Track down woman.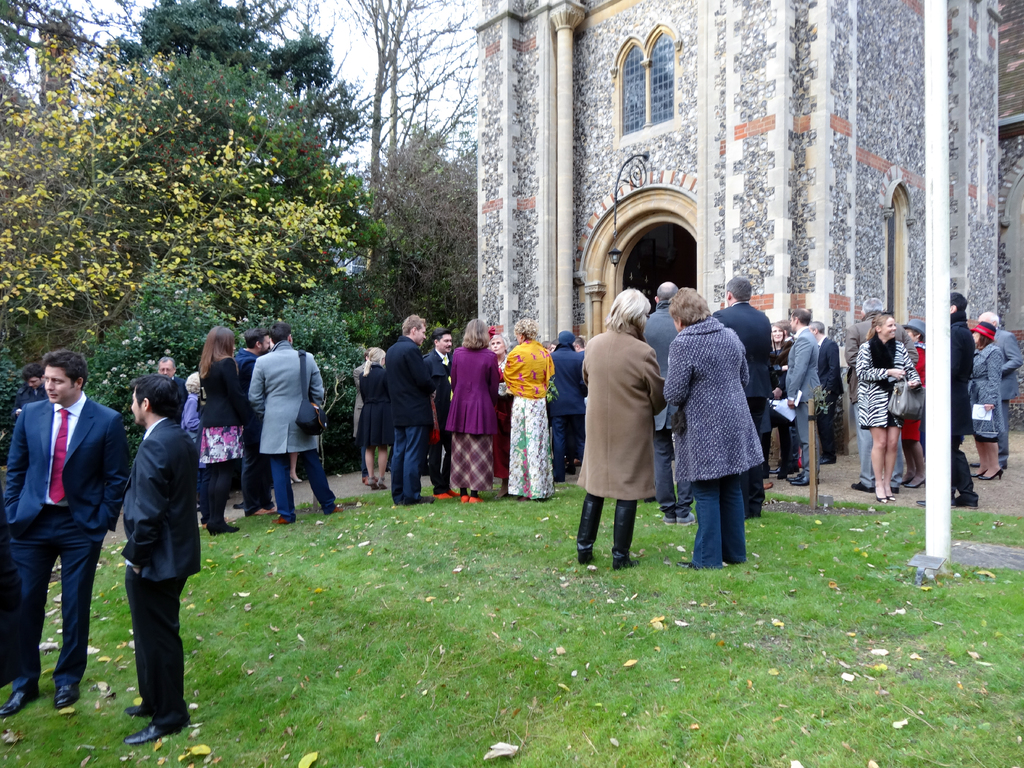
Tracked to 768,320,789,483.
